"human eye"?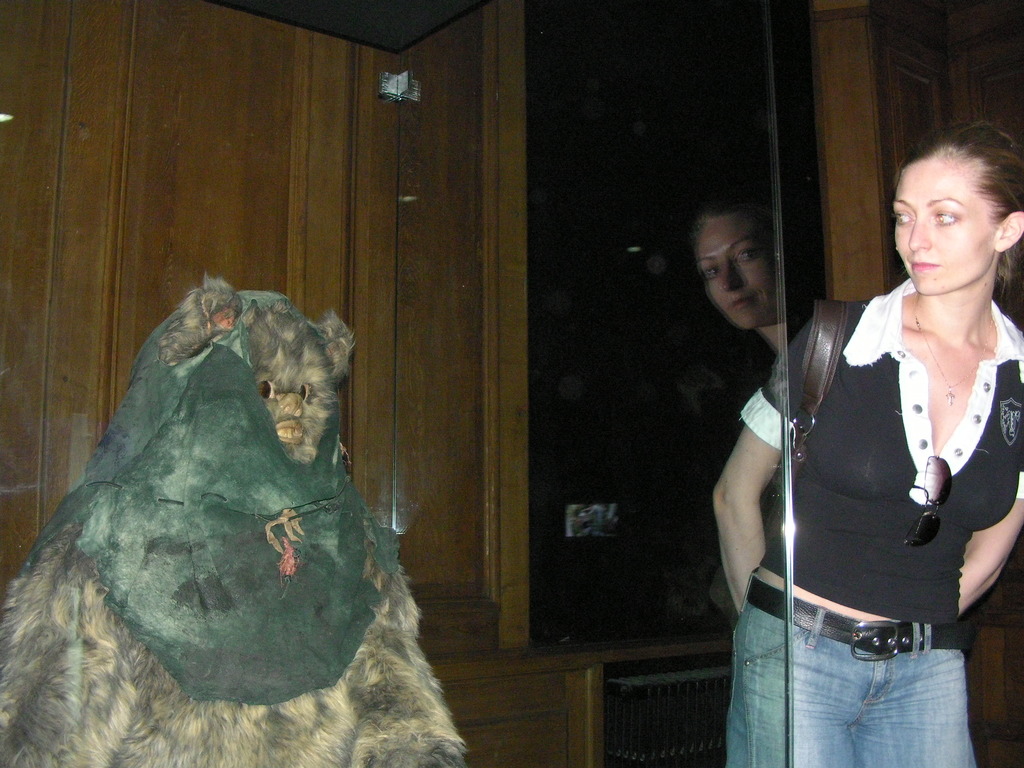
(893,209,911,230)
